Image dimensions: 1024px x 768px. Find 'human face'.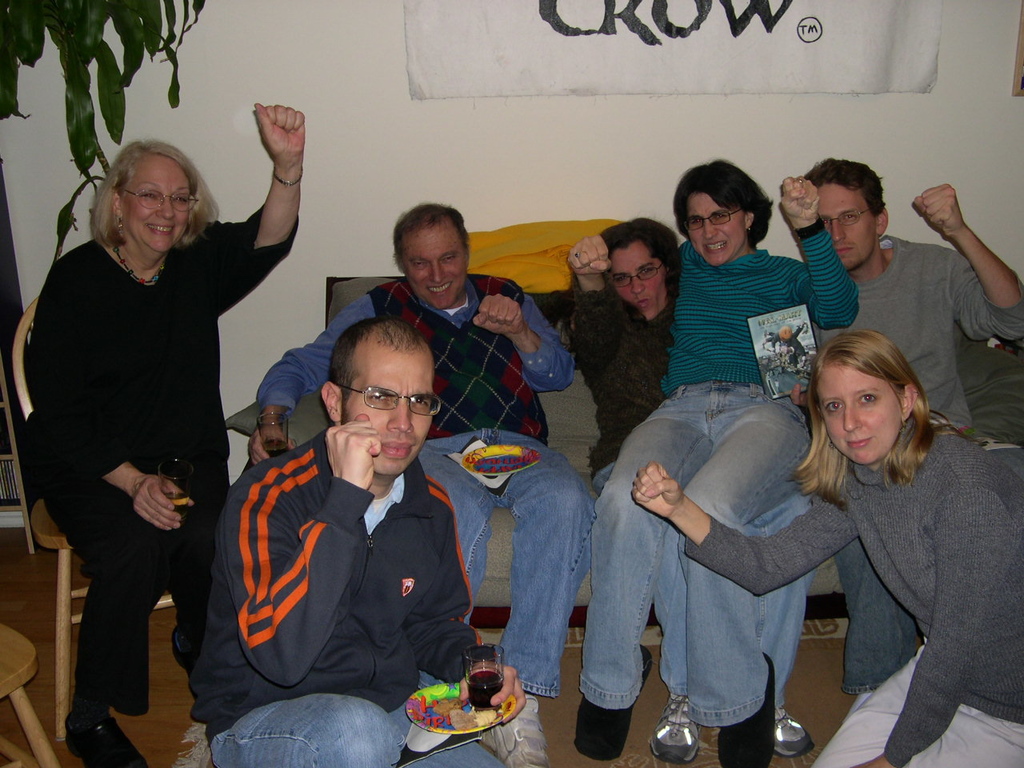
rect(121, 150, 190, 252).
